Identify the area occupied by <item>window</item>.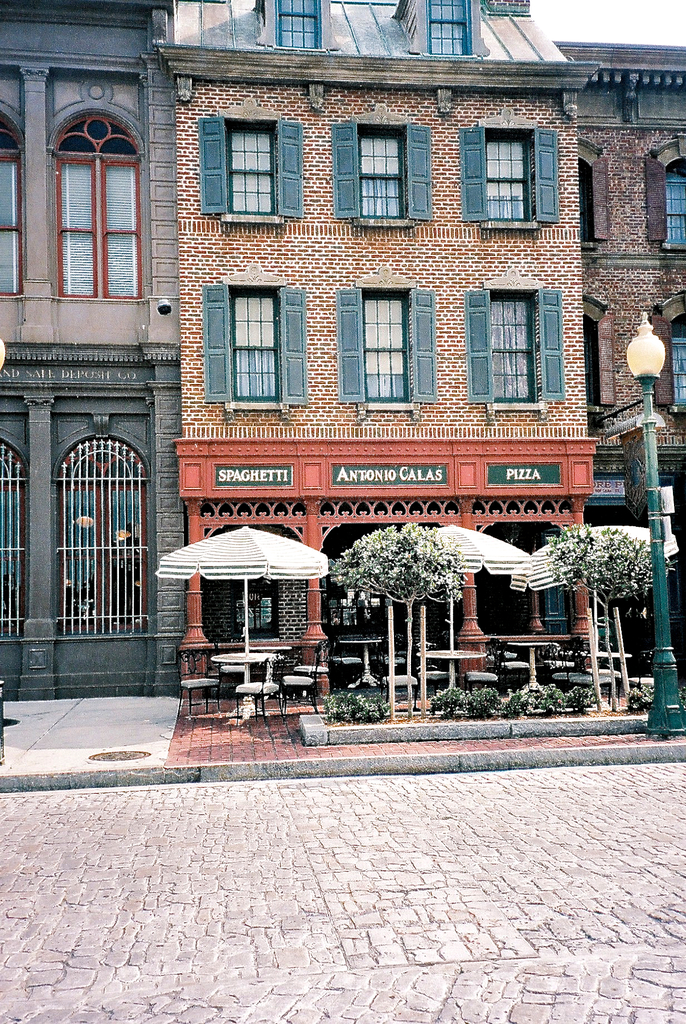
Area: bbox=(651, 292, 685, 417).
